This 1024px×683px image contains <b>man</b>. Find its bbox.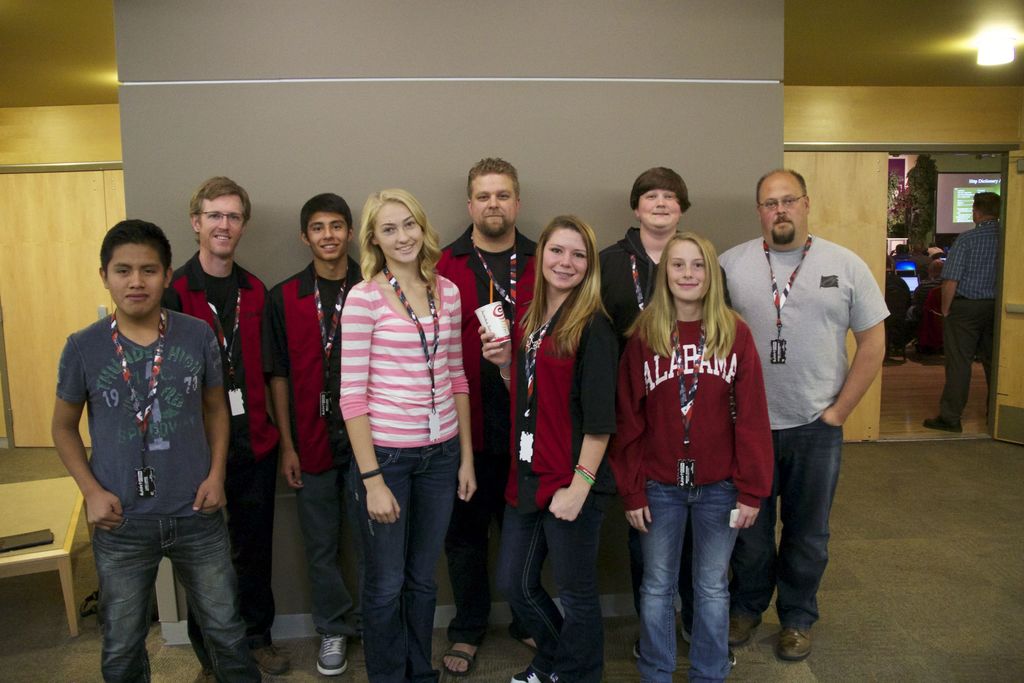
593/168/744/668.
